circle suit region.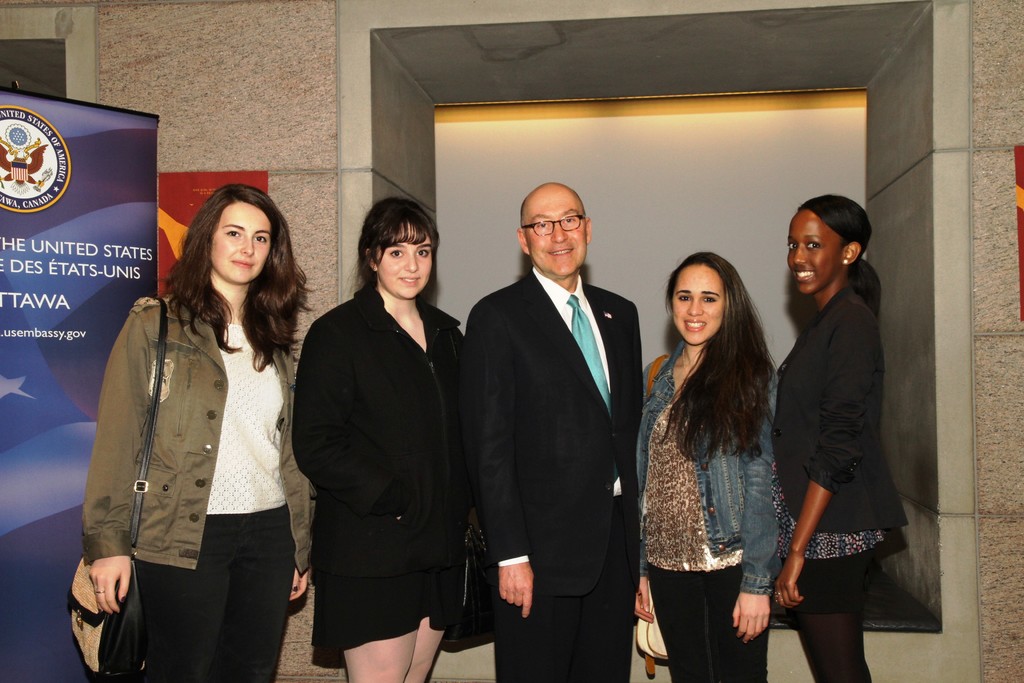
Region: 465 154 671 681.
